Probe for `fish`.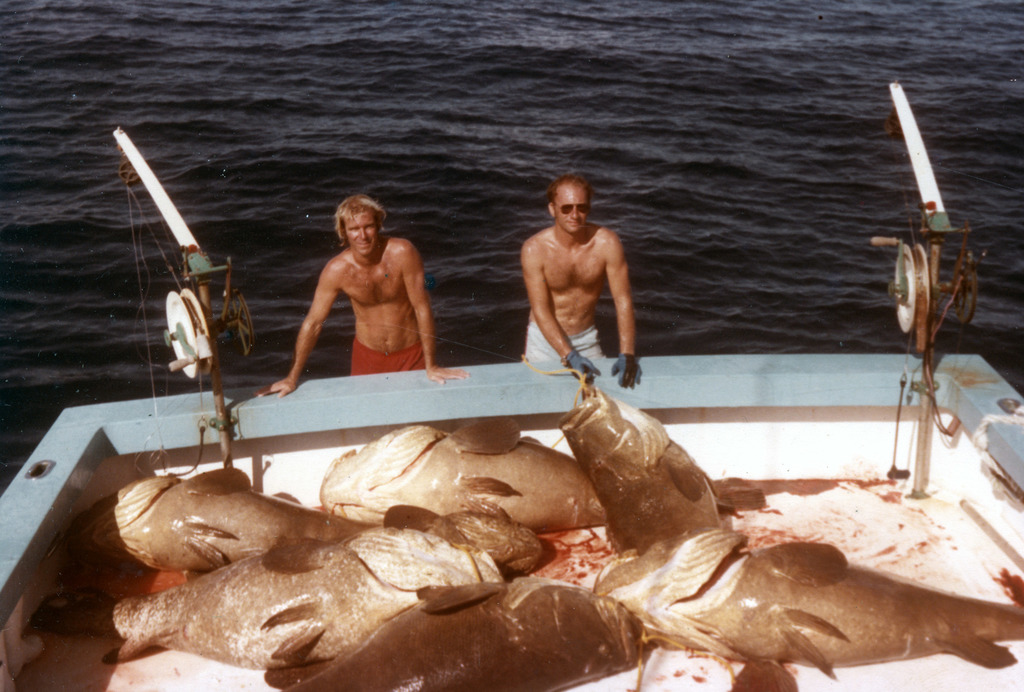
Probe result: (554,376,737,561).
